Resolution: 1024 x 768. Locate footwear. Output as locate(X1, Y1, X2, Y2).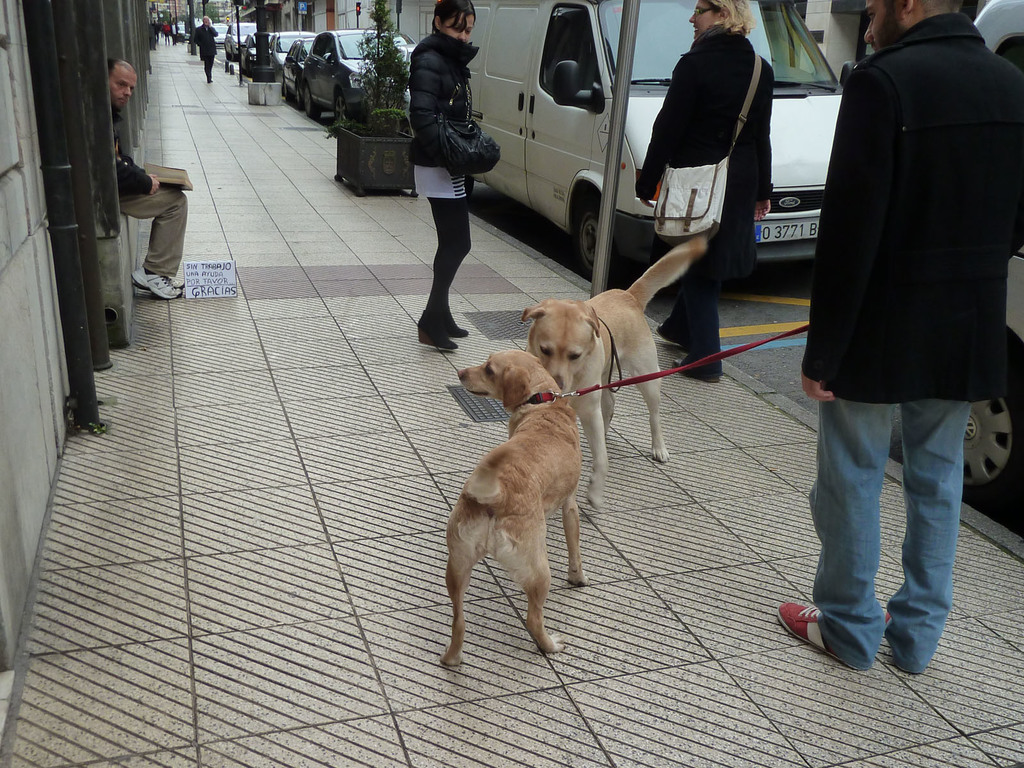
locate(442, 308, 468, 337).
